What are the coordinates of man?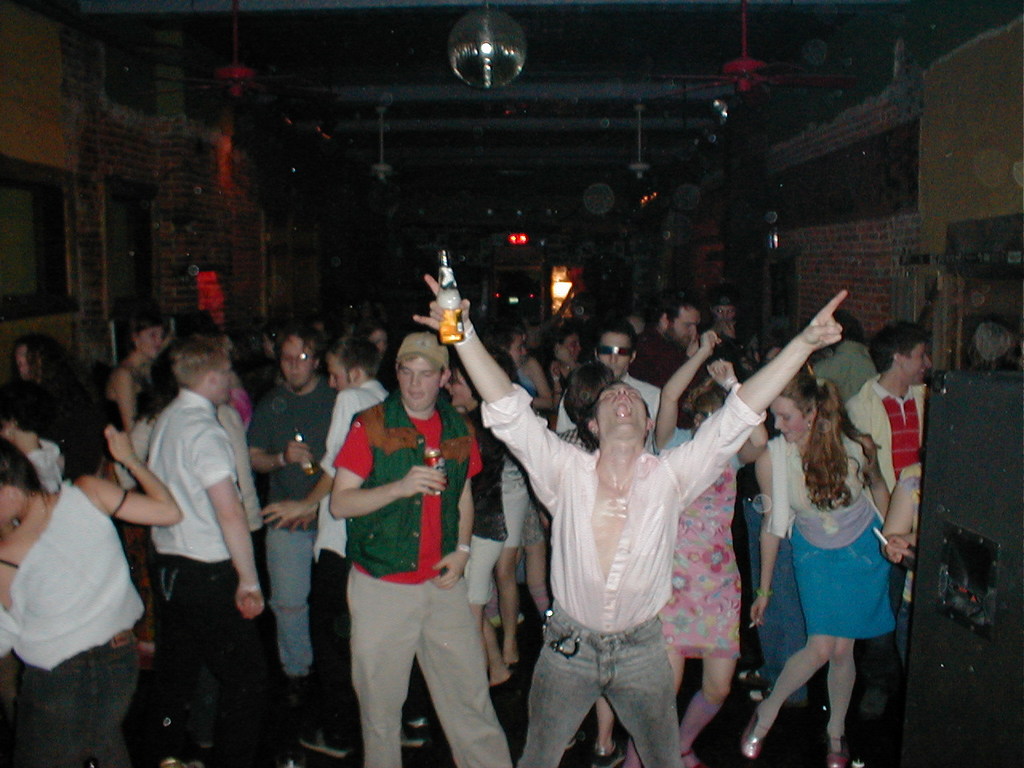
[x1=245, y1=324, x2=337, y2=694].
